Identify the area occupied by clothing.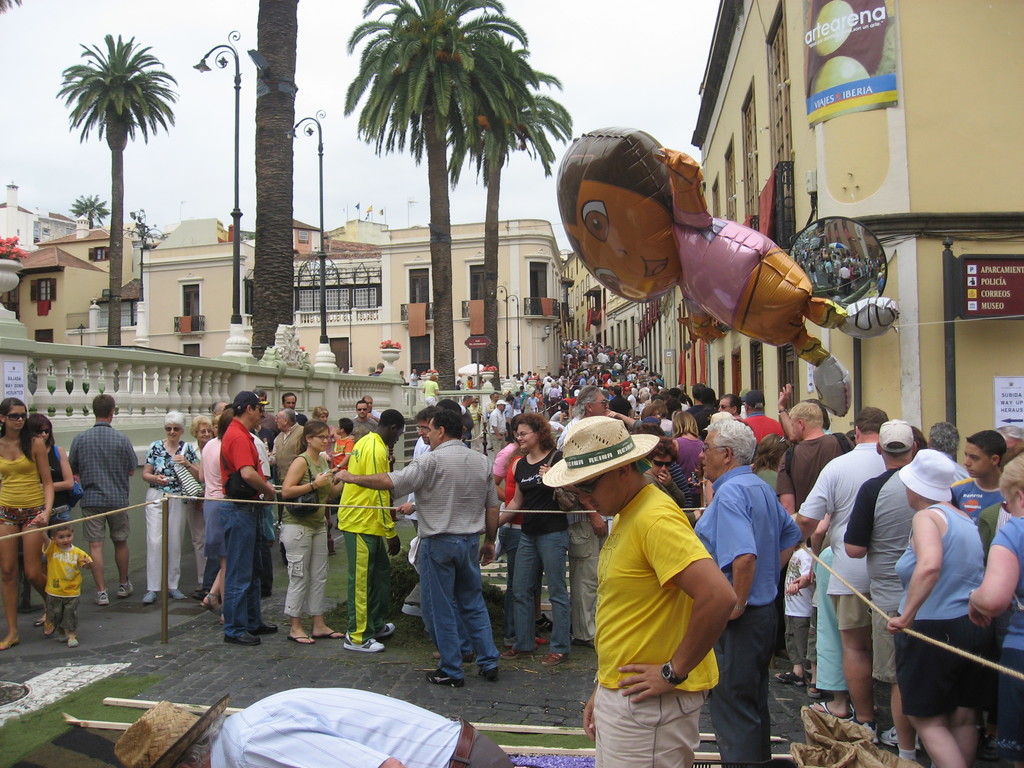
Area: select_region(412, 375, 422, 384).
